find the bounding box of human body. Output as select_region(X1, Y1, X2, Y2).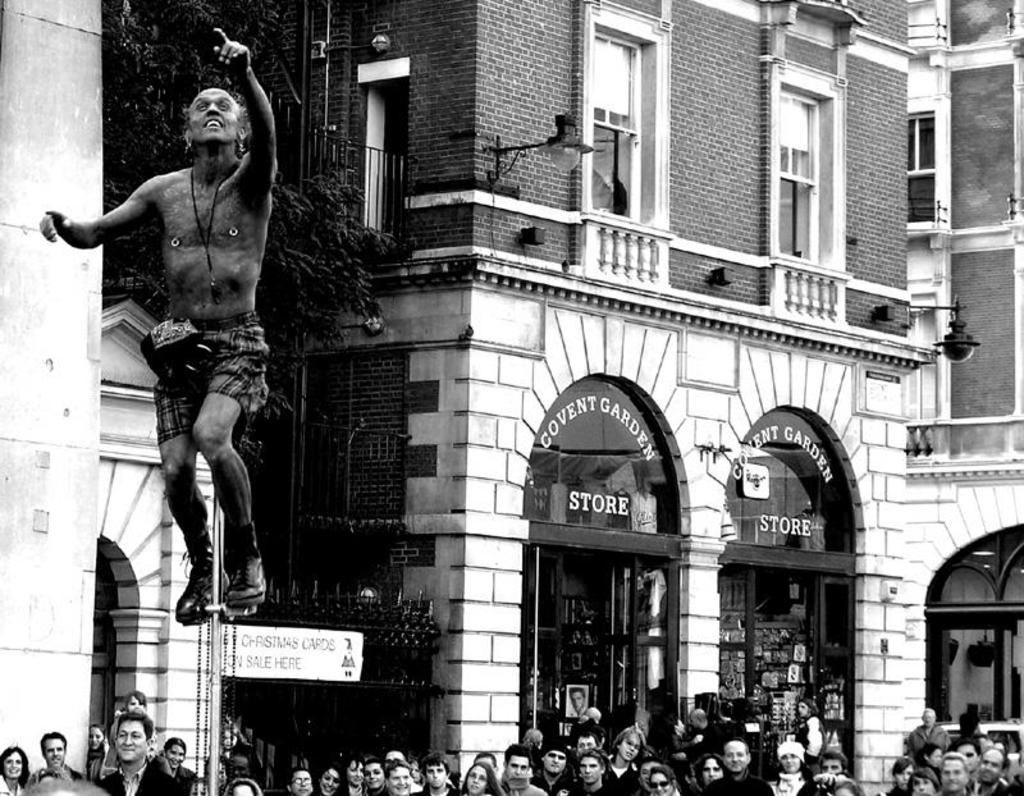
select_region(788, 697, 819, 755).
